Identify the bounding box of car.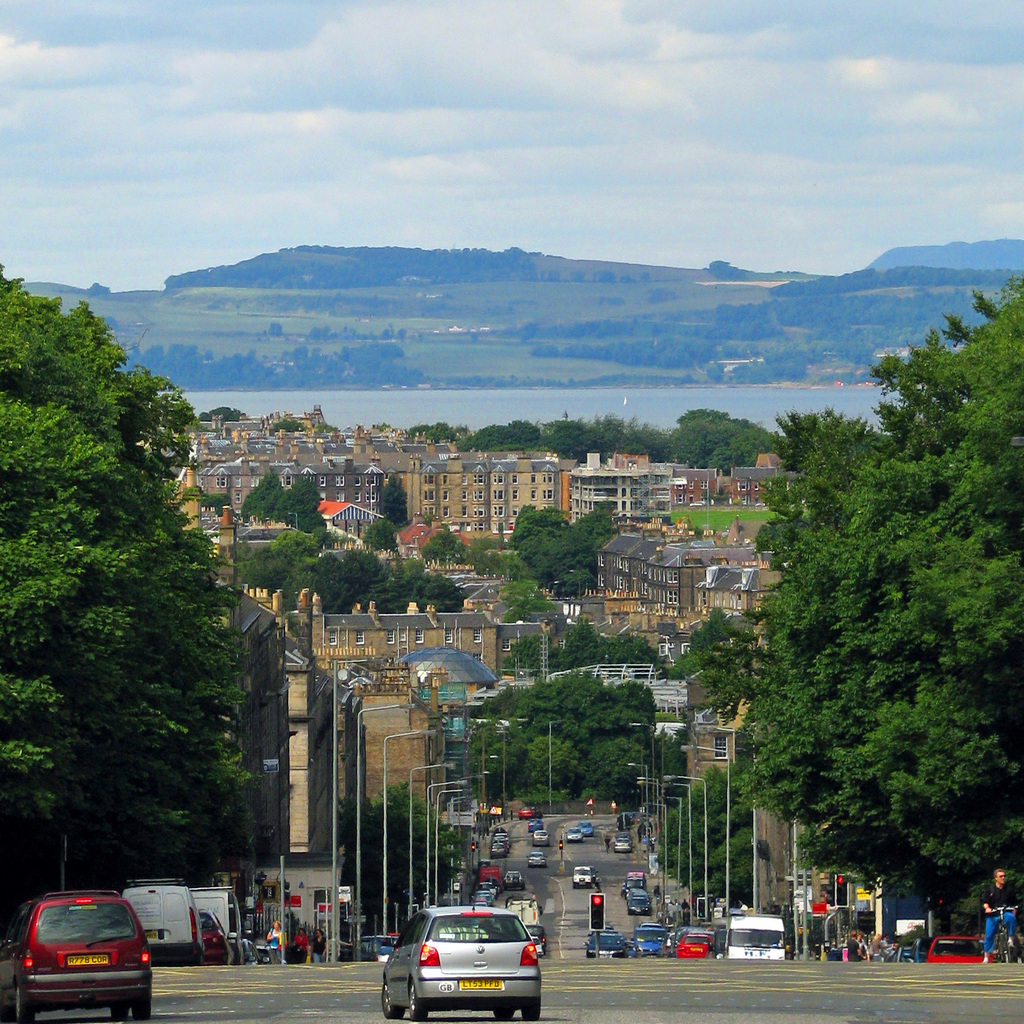
0,892,152,1023.
